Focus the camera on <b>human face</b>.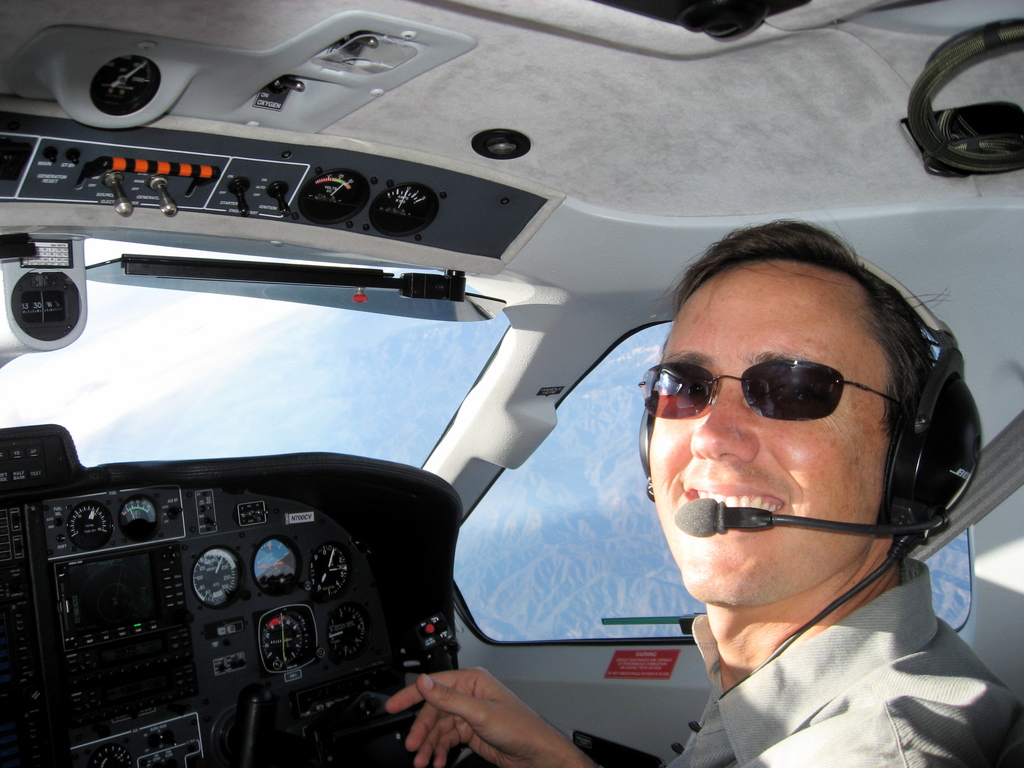
Focus region: <region>644, 262, 884, 600</region>.
